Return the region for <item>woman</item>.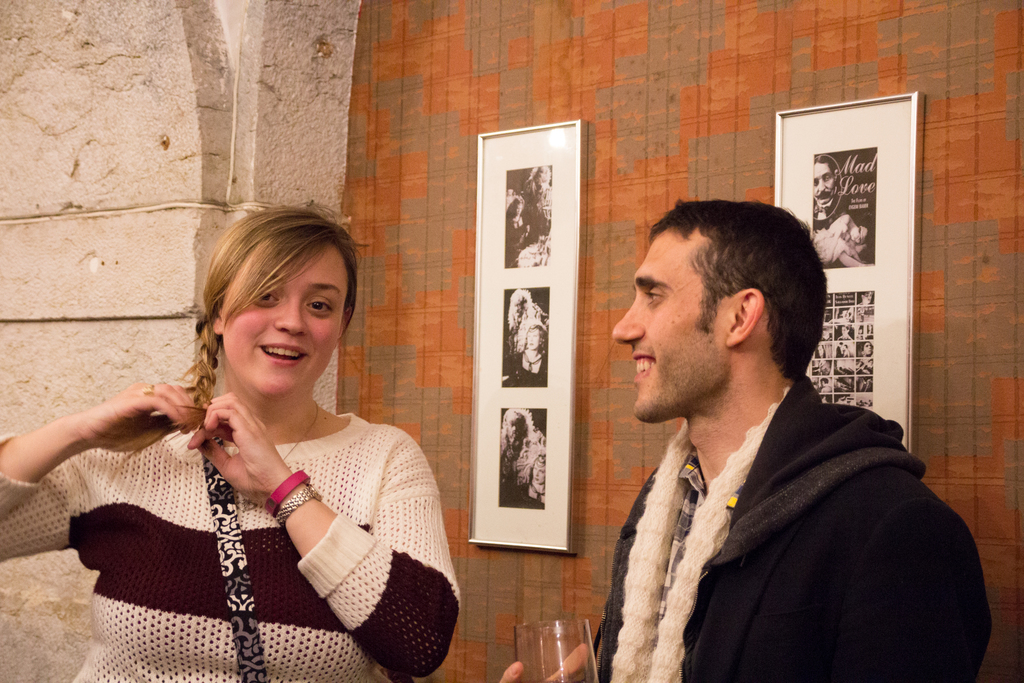
50, 202, 468, 677.
